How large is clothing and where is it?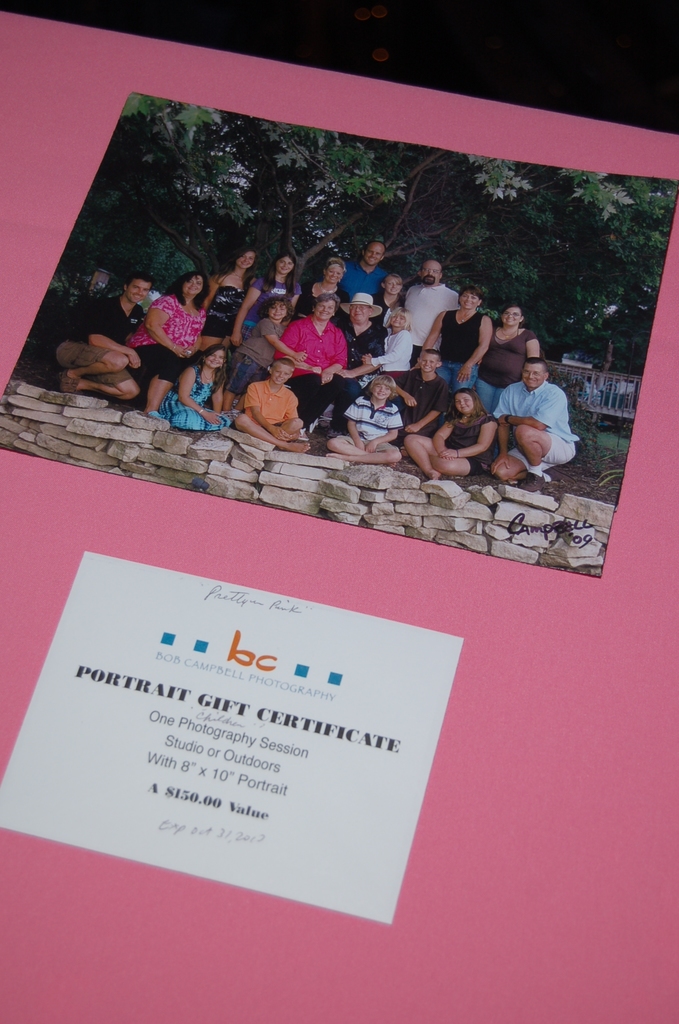
Bounding box: 231/312/278/372.
